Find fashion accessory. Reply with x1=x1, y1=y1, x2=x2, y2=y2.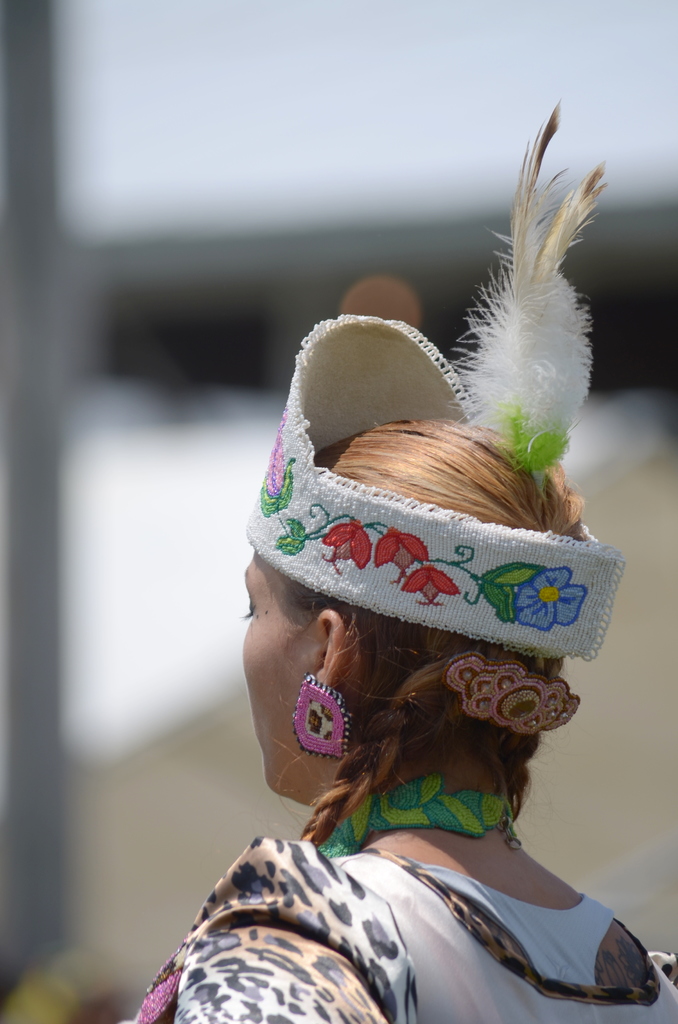
x1=312, y1=764, x2=522, y2=865.
